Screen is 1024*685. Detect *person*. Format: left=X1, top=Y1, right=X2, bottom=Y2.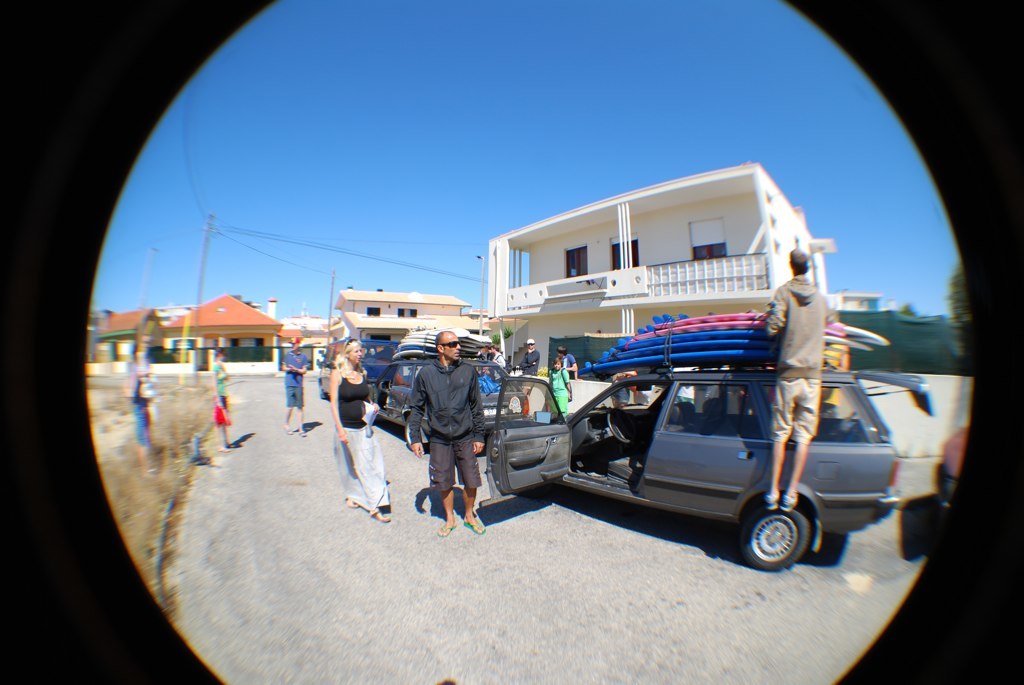
left=405, top=319, right=485, bottom=540.
